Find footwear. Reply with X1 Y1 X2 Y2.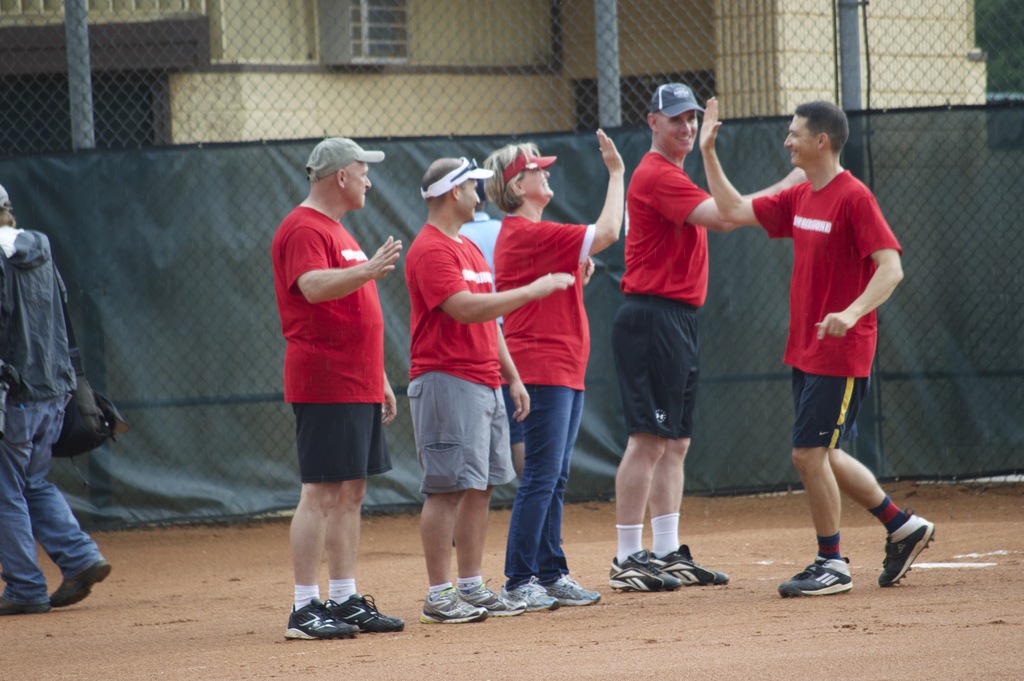
497 571 558 609.
